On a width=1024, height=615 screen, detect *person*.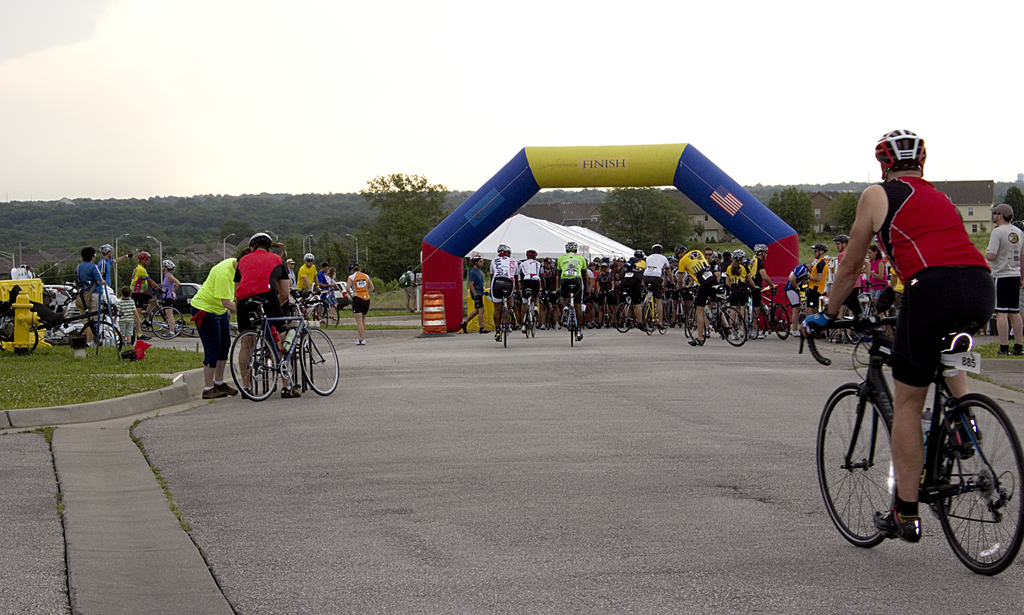
{"x1": 116, "y1": 288, "x2": 135, "y2": 343}.
